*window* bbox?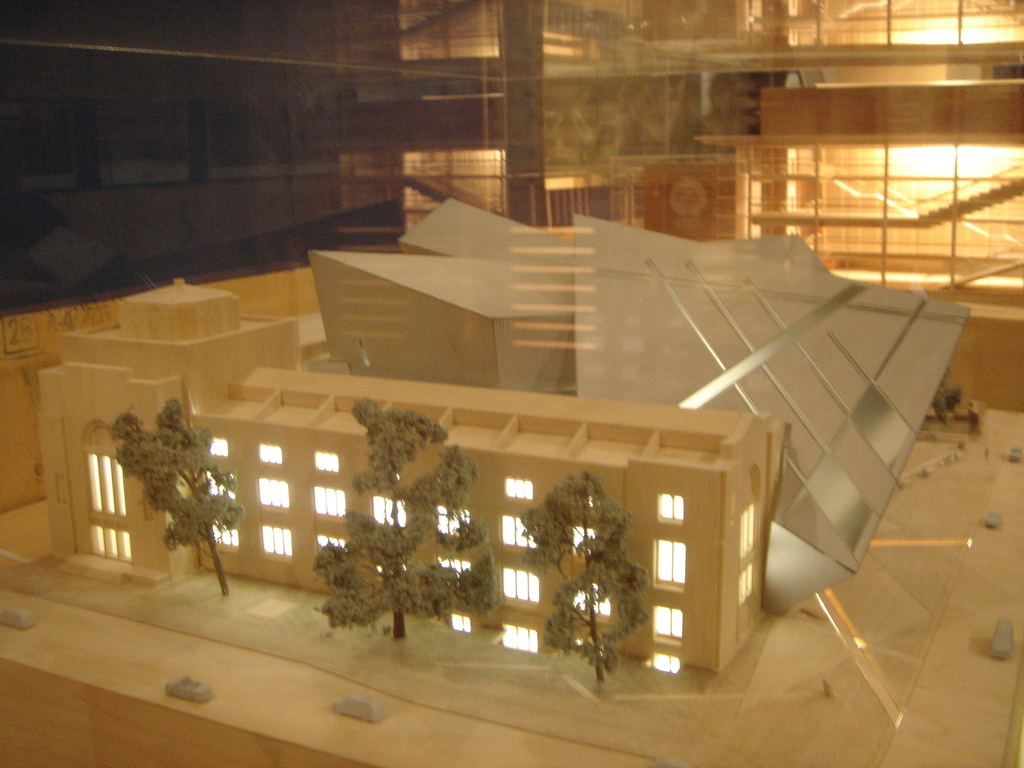
499,625,538,658
